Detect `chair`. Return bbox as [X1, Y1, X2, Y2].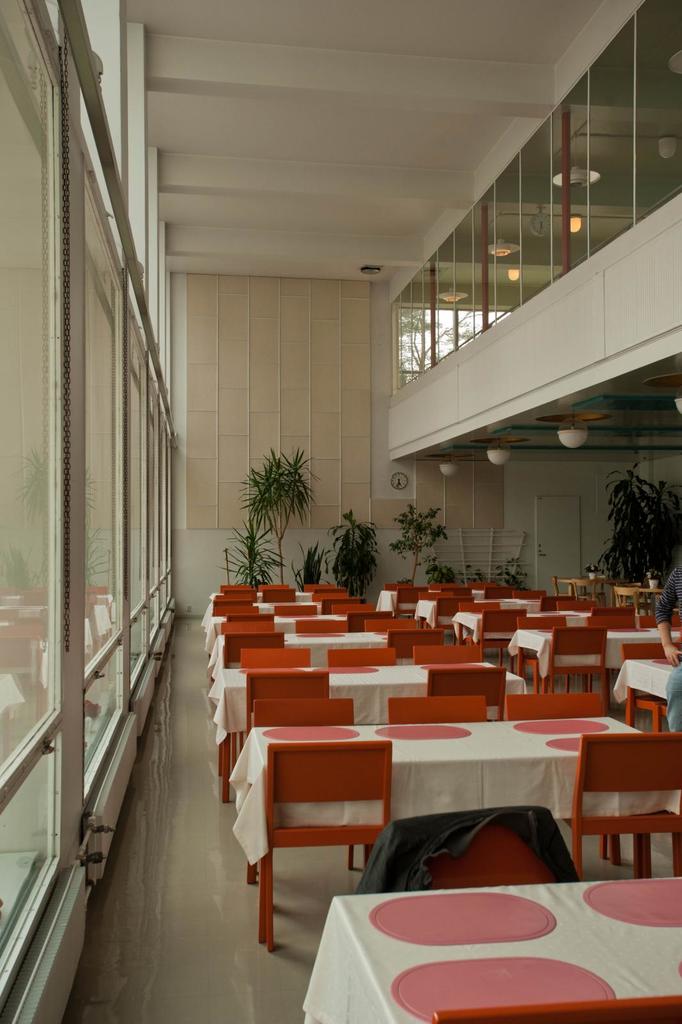
[348, 611, 393, 632].
